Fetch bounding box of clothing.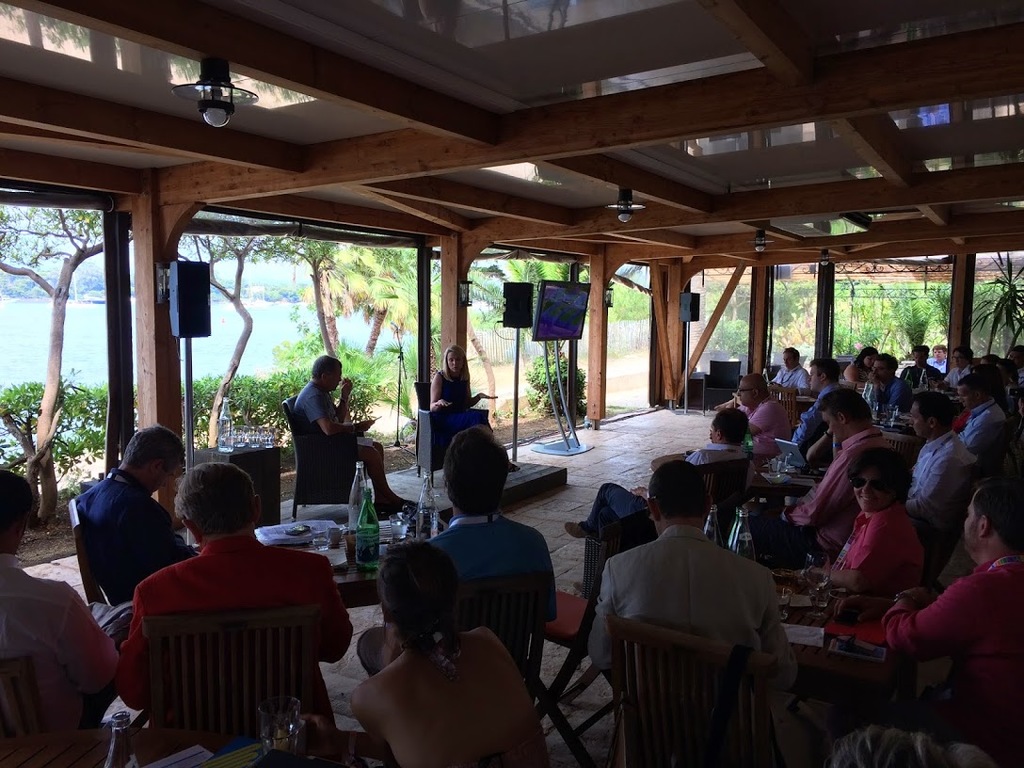
Bbox: {"x1": 897, "y1": 364, "x2": 942, "y2": 392}.
